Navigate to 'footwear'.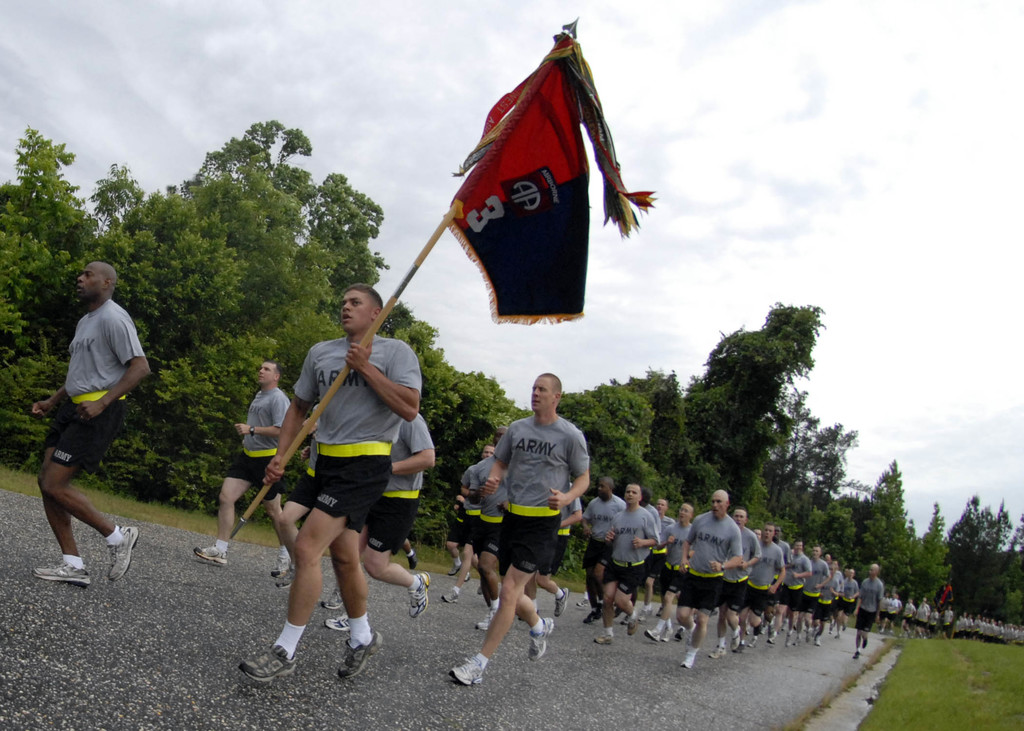
Navigation target: select_region(449, 663, 479, 684).
